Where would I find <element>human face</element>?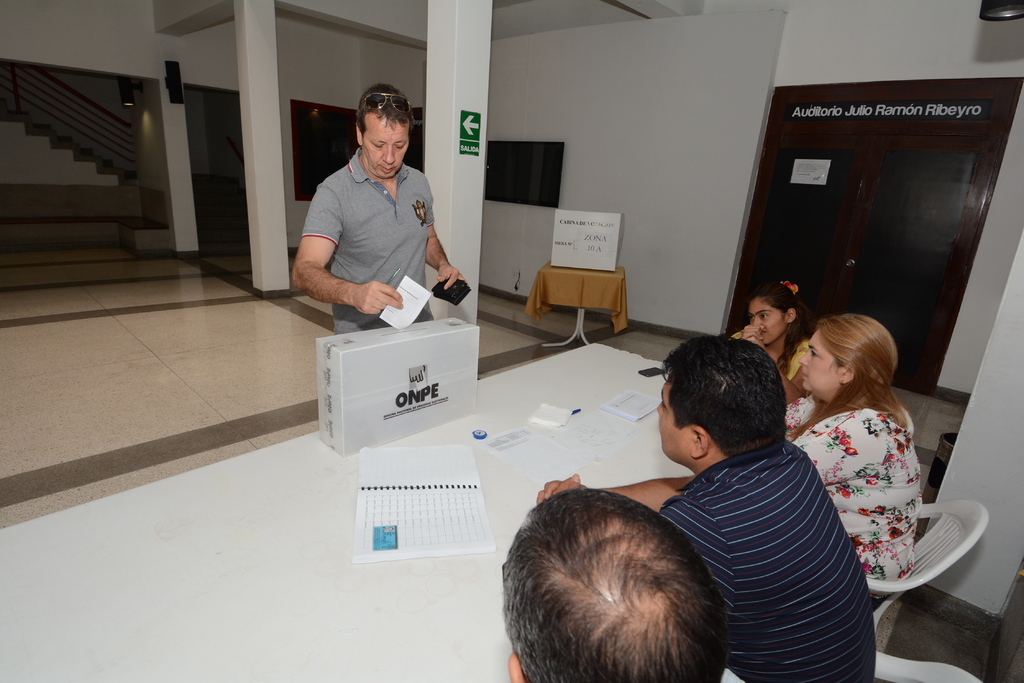
At bbox=[655, 378, 695, 465].
